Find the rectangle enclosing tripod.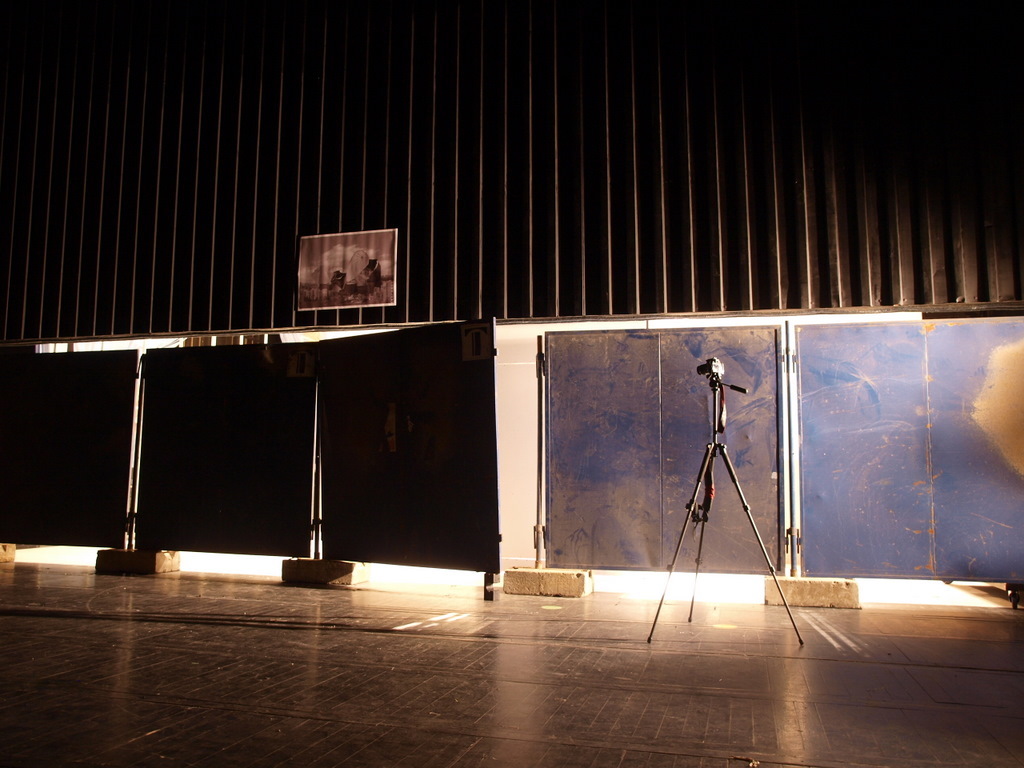
[left=649, top=373, right=805, bottom=645].
